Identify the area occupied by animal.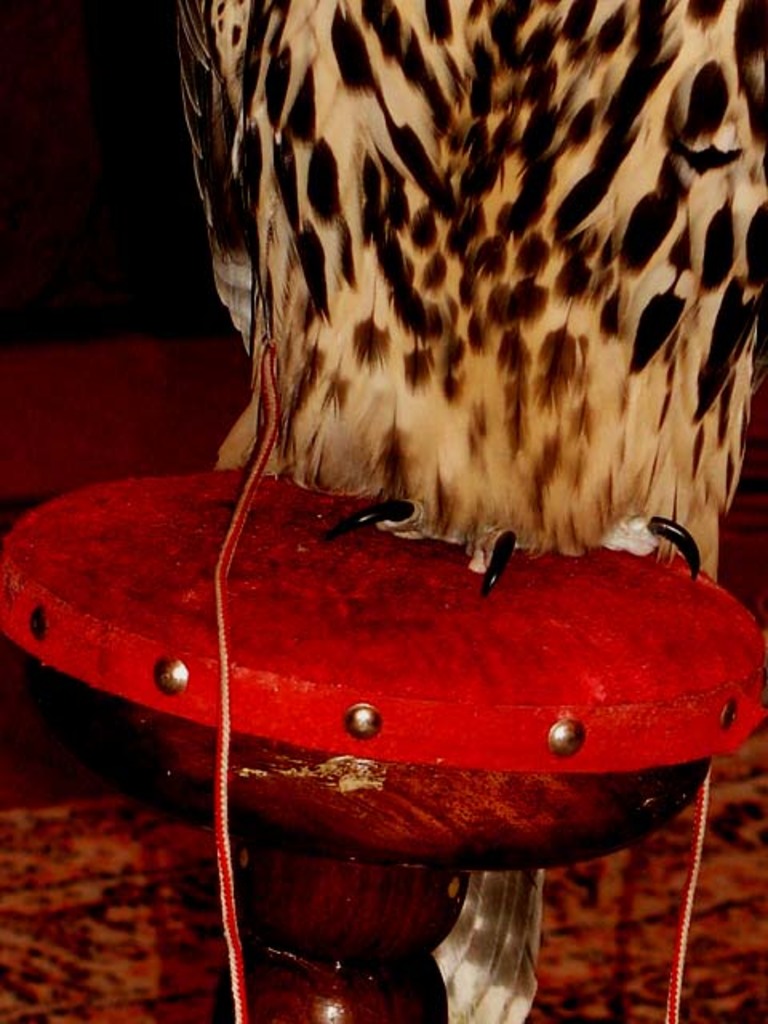
Area: {"x1": 162, "y1": 0, "x2": 766, "y2": 1022}.
